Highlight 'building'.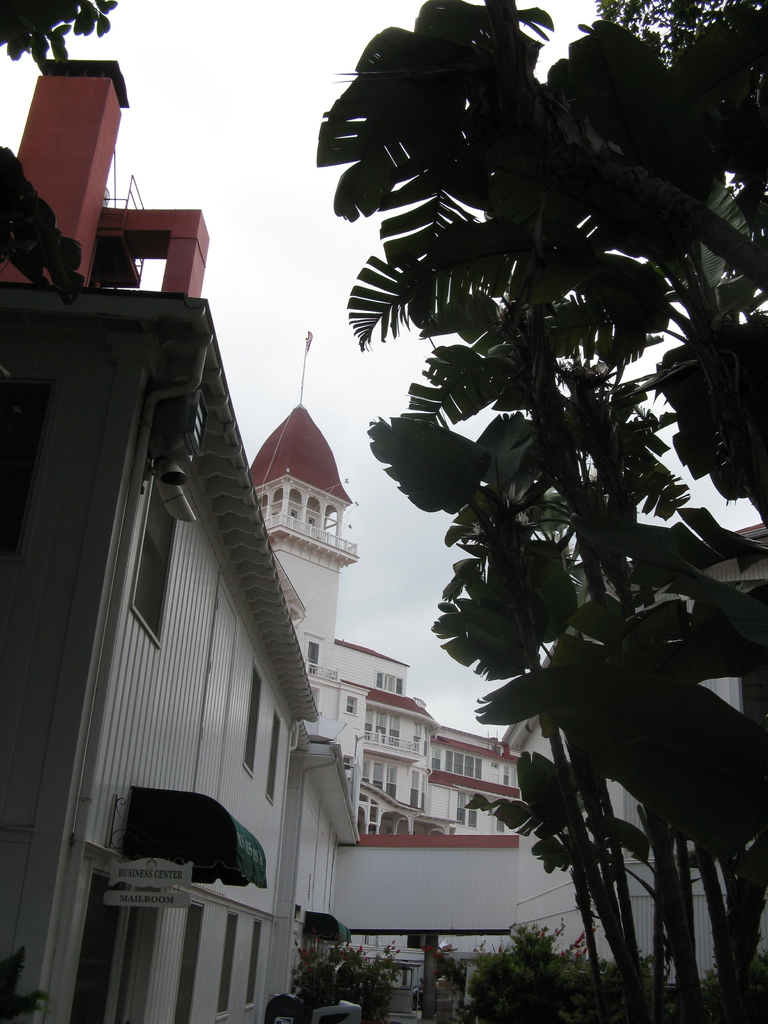
Highlighted region: x1=3, y1=29, x2=767, y2=1023.
